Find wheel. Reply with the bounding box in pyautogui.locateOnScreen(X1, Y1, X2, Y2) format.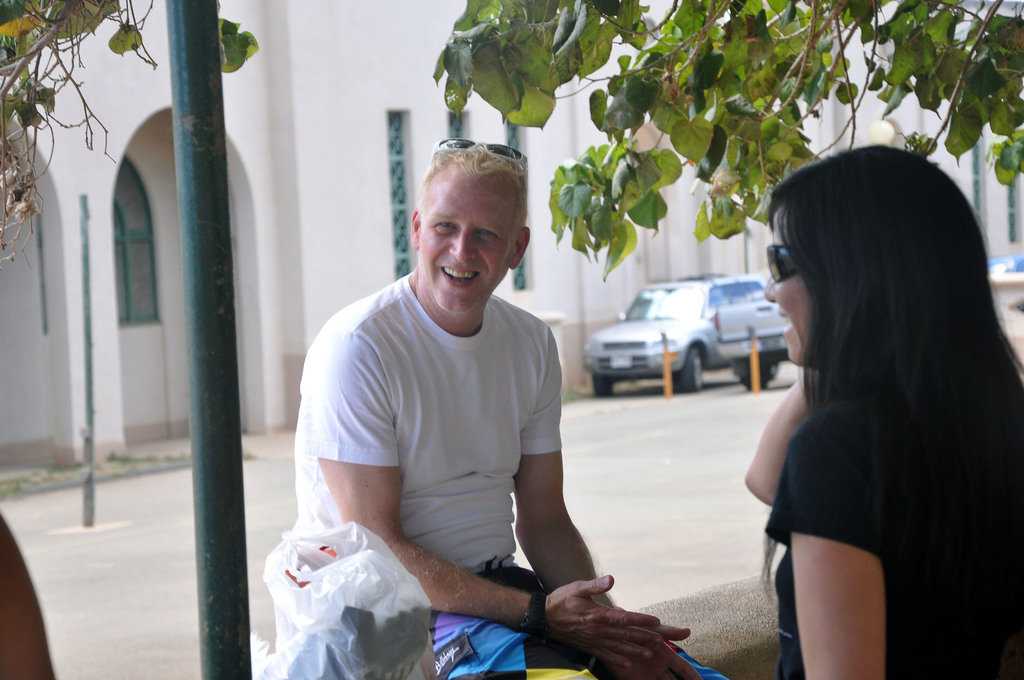
pyautogui.locateOnScreen(687, 348, 706, 394).
